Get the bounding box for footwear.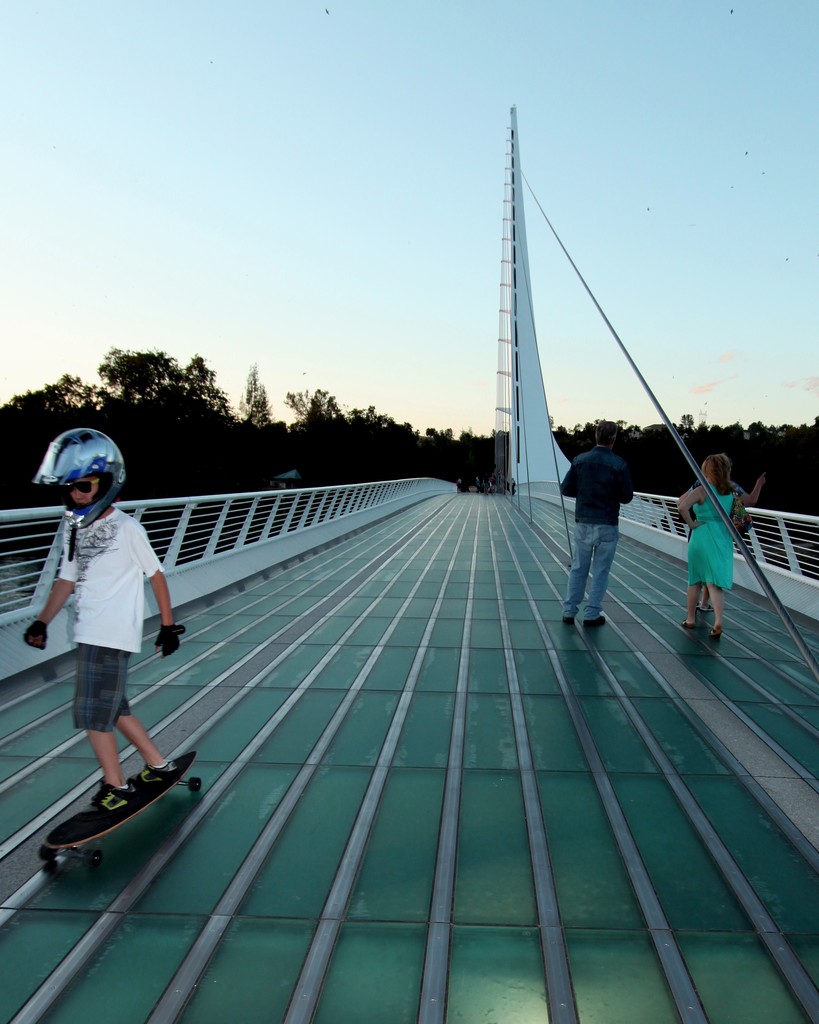
79, 778, 134, 825.
